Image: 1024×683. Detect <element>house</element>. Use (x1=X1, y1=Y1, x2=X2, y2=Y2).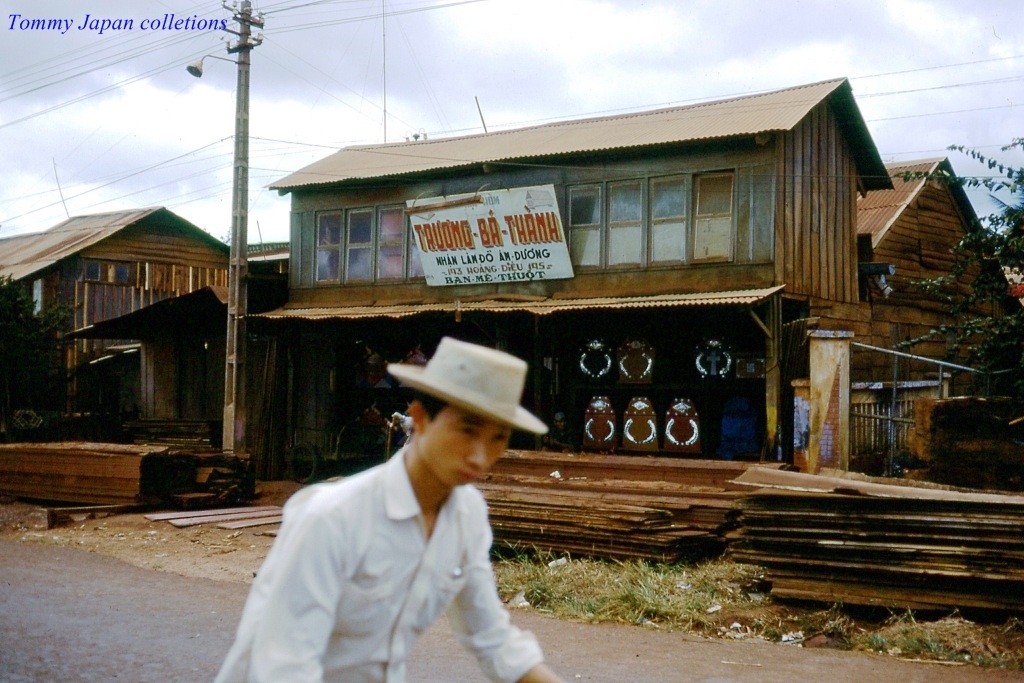
(x1=8, y1=197, x2=256, y2=506).
